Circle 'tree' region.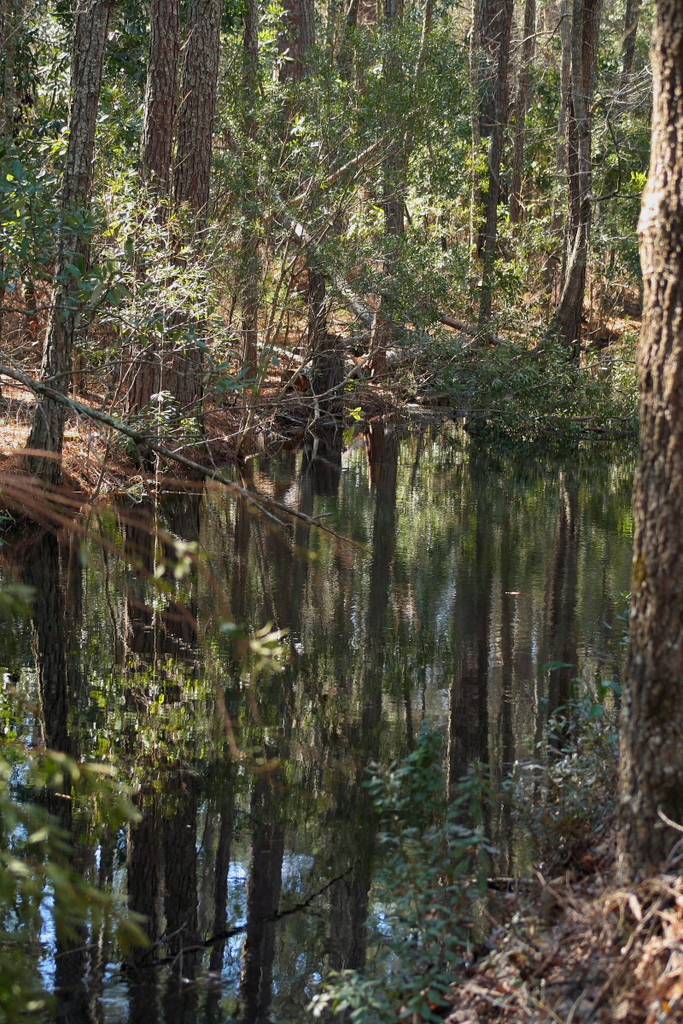
Region: rect(0, 9, 142, 415).
